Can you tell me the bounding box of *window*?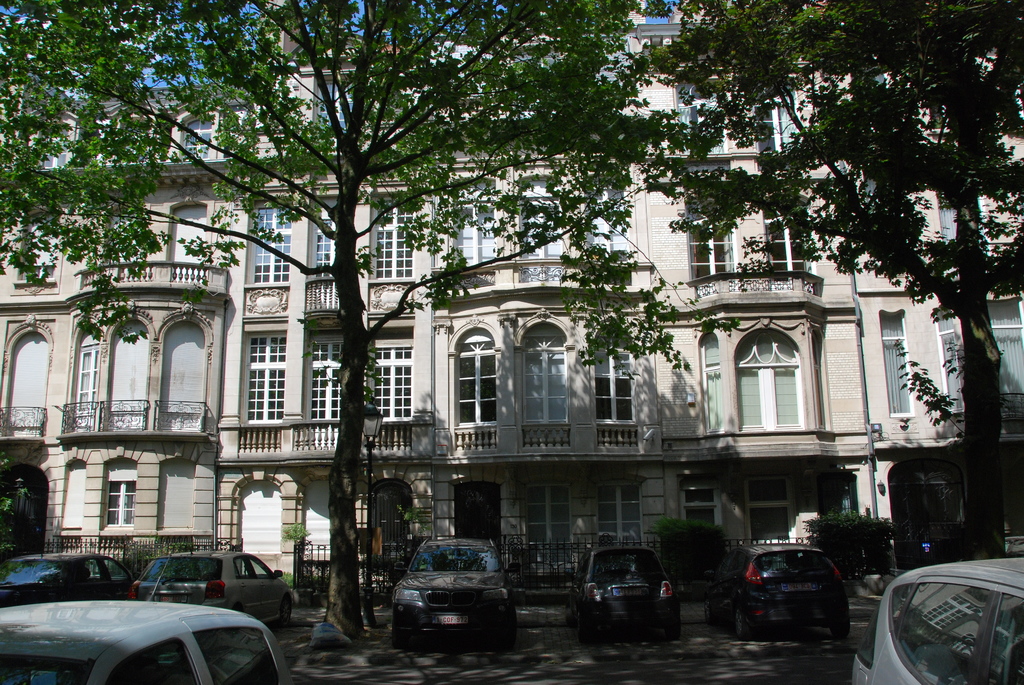
(x1=508, y1=49, x2=564, y2=109).
